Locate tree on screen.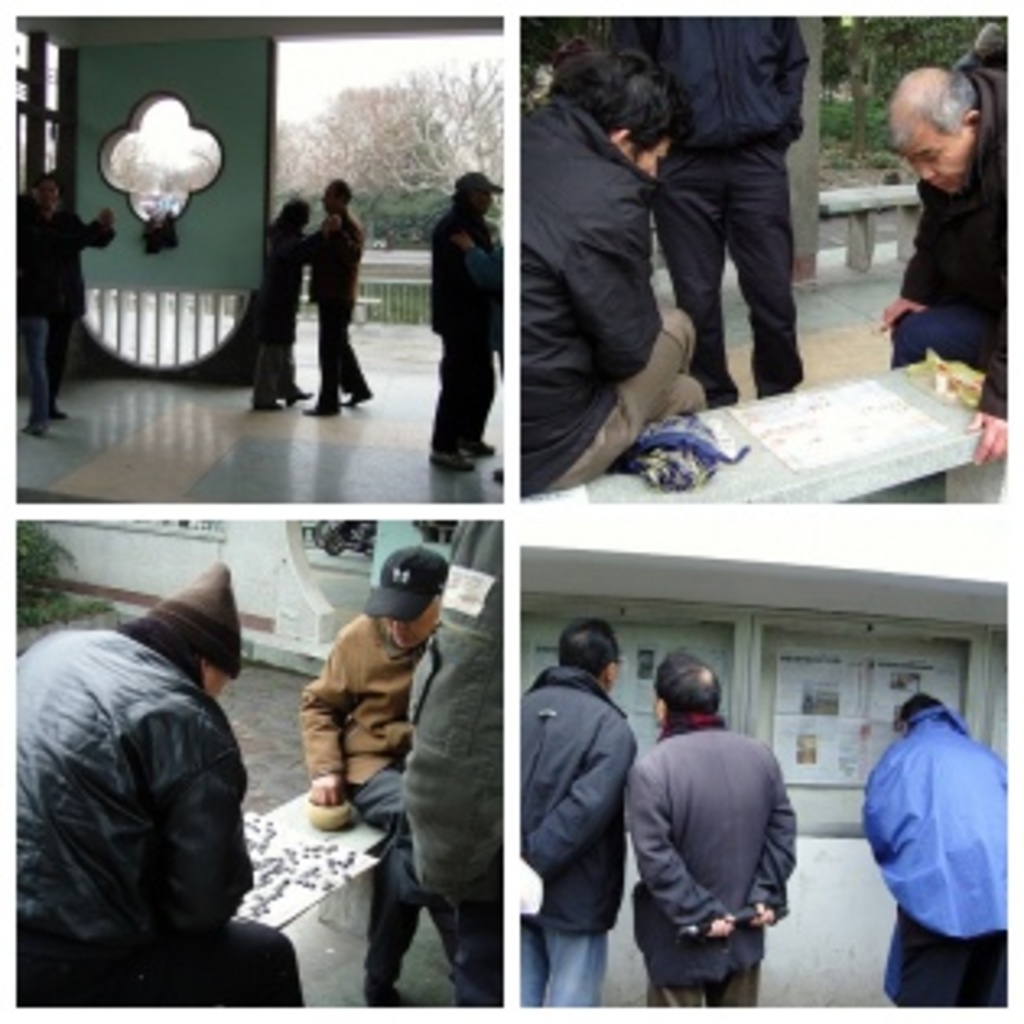
On screen at crop(283, 52, 514, 244).
